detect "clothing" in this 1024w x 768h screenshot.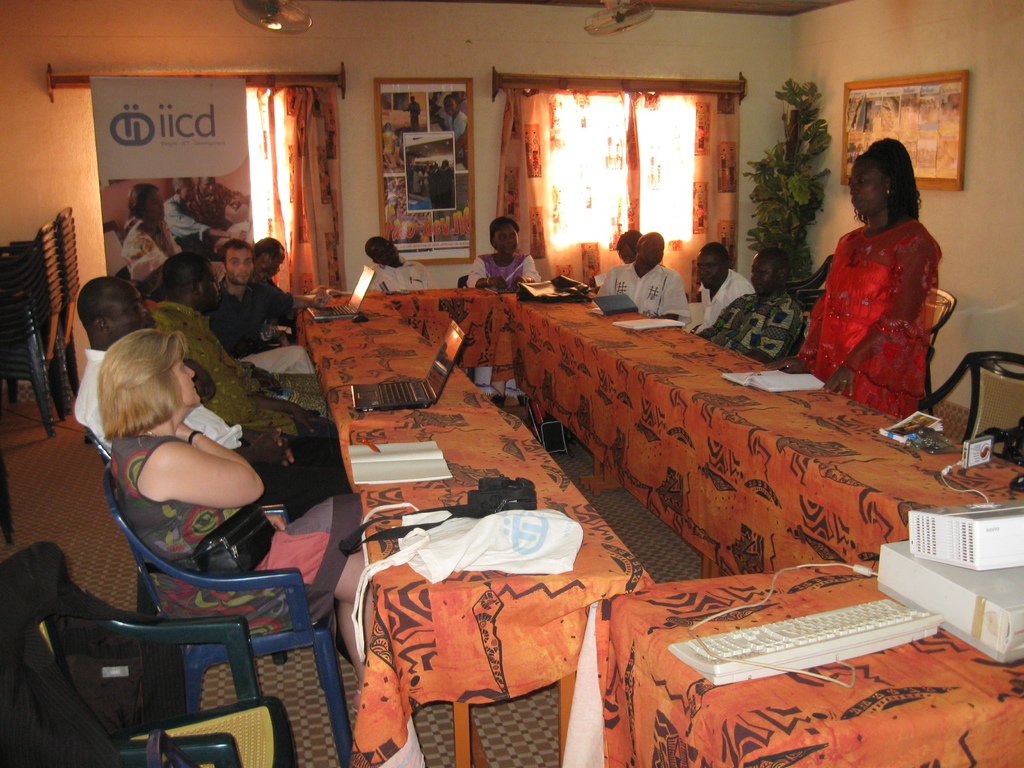
Detection: detection(705, 289, 810, 365).
